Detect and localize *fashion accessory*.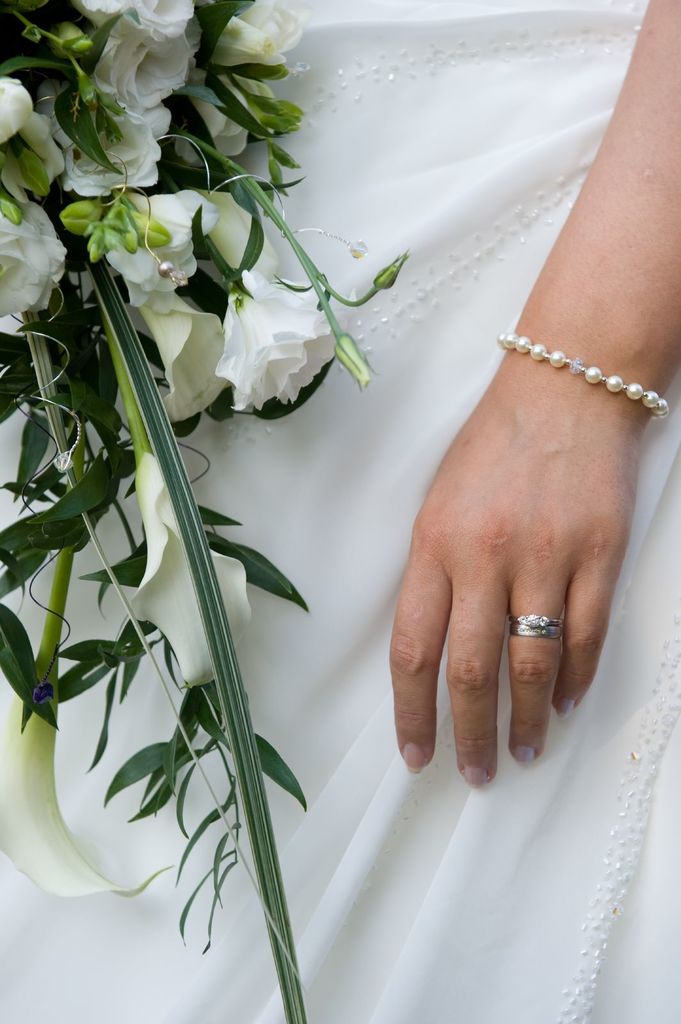
Localized at bbox(495, 328, 673, 428).
